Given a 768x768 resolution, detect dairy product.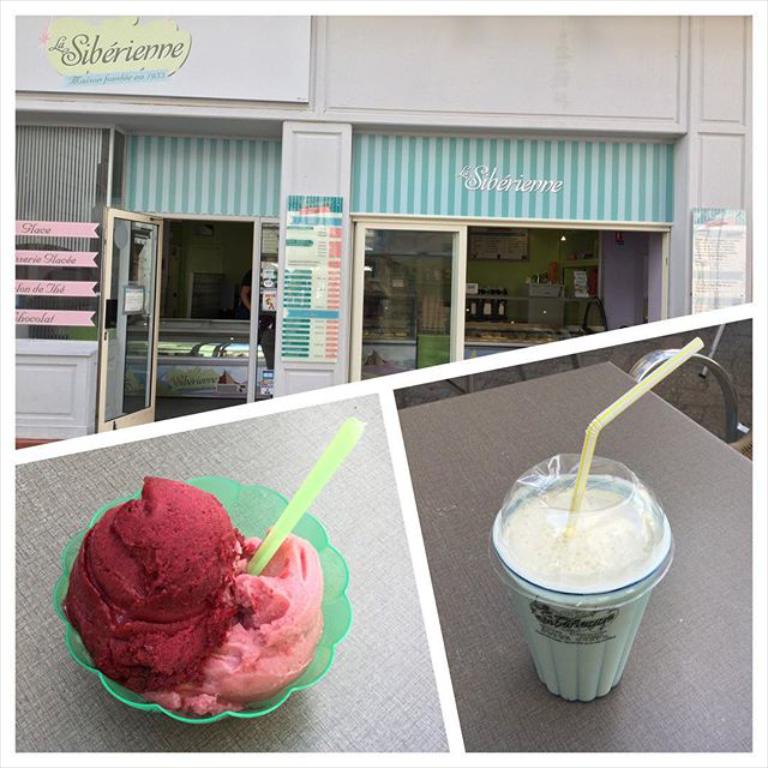
{"x1": 508, "y1": 490, "x2": 653, "y2": 594}.
